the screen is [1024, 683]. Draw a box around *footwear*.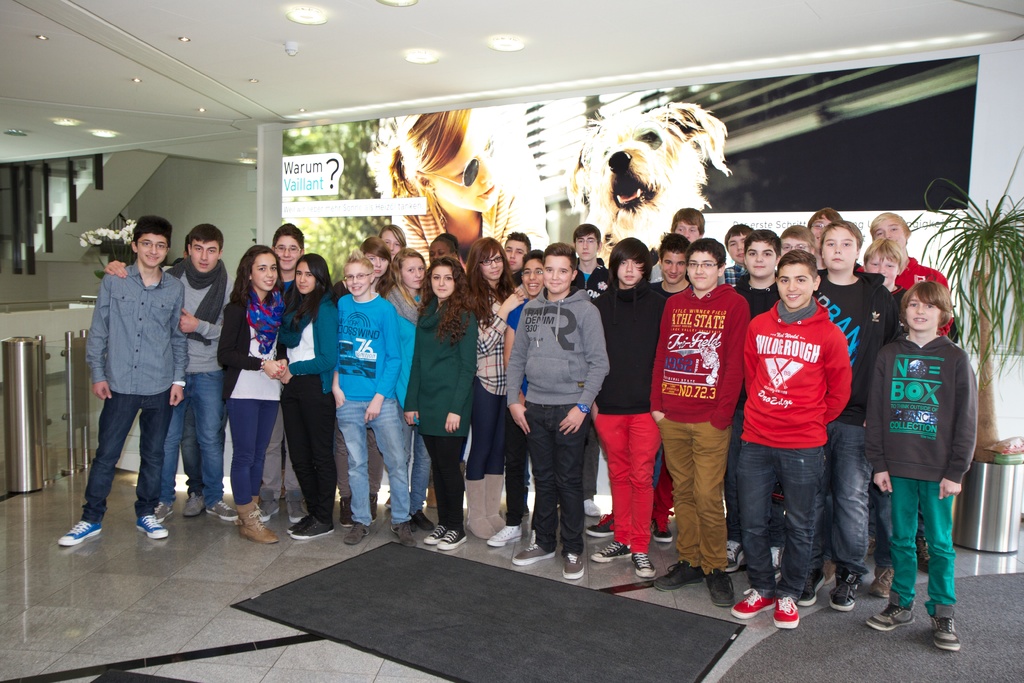
<region>259, 493, 281, 522</region>.
